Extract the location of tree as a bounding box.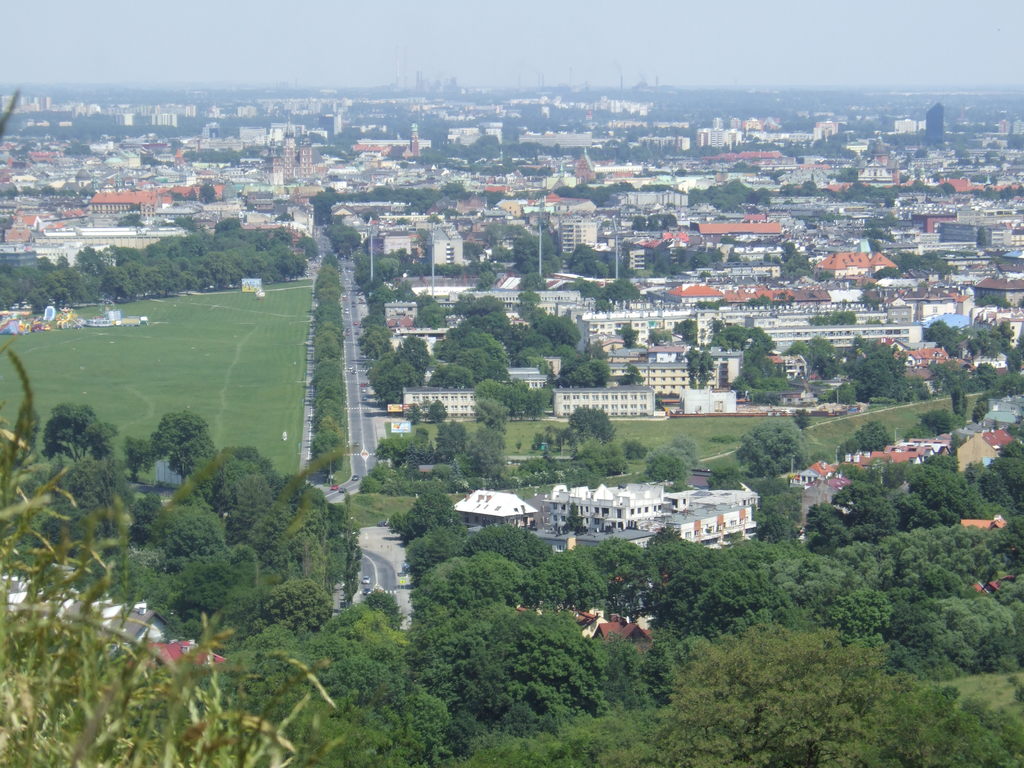
45:408:99:474.
